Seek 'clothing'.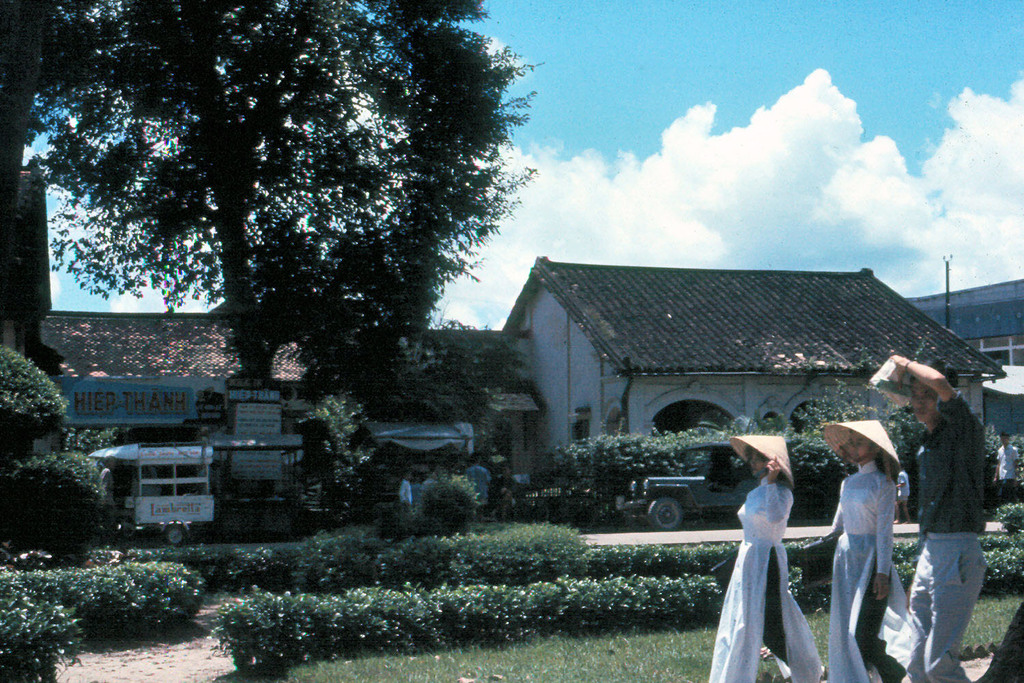
crop(920, 378, 973, 682).
